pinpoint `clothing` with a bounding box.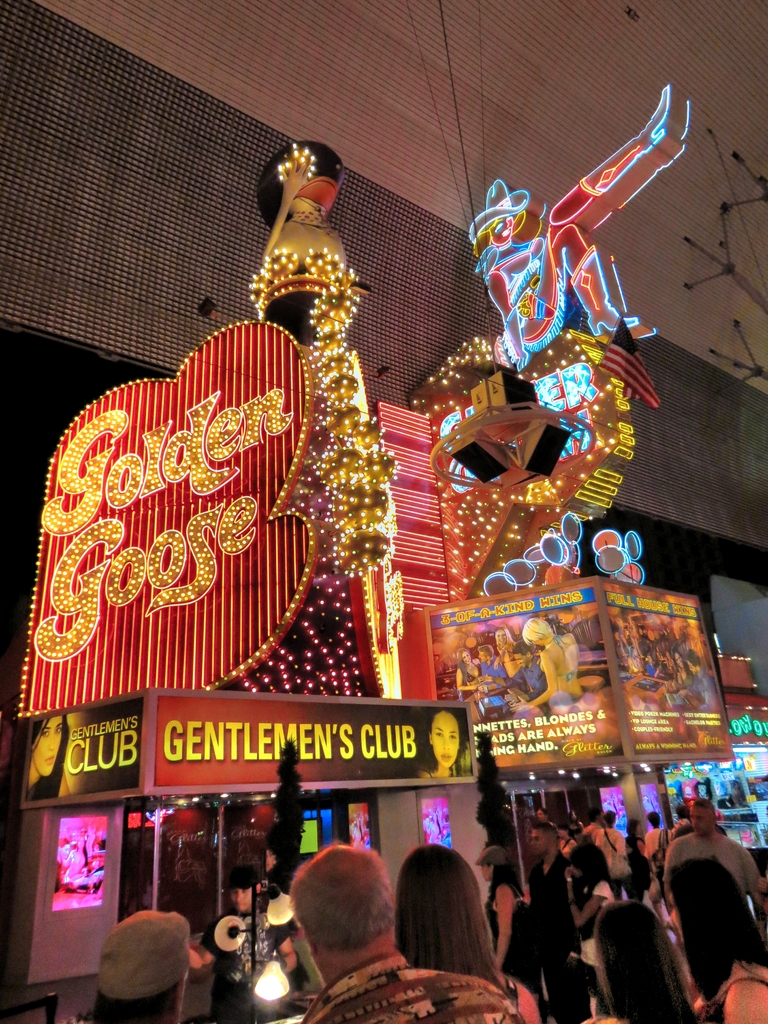
[x1=692, y1=772, x2=713, y2=802].
